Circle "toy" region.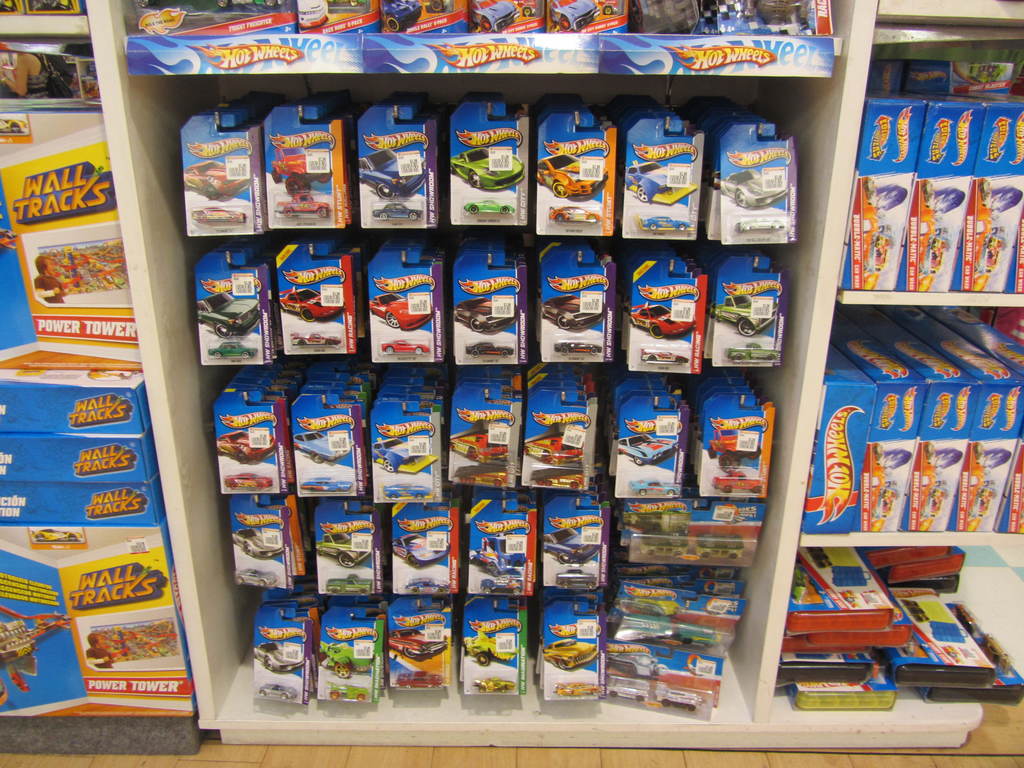
Region: x1=382 y1=0 x2=420 y2=31.
